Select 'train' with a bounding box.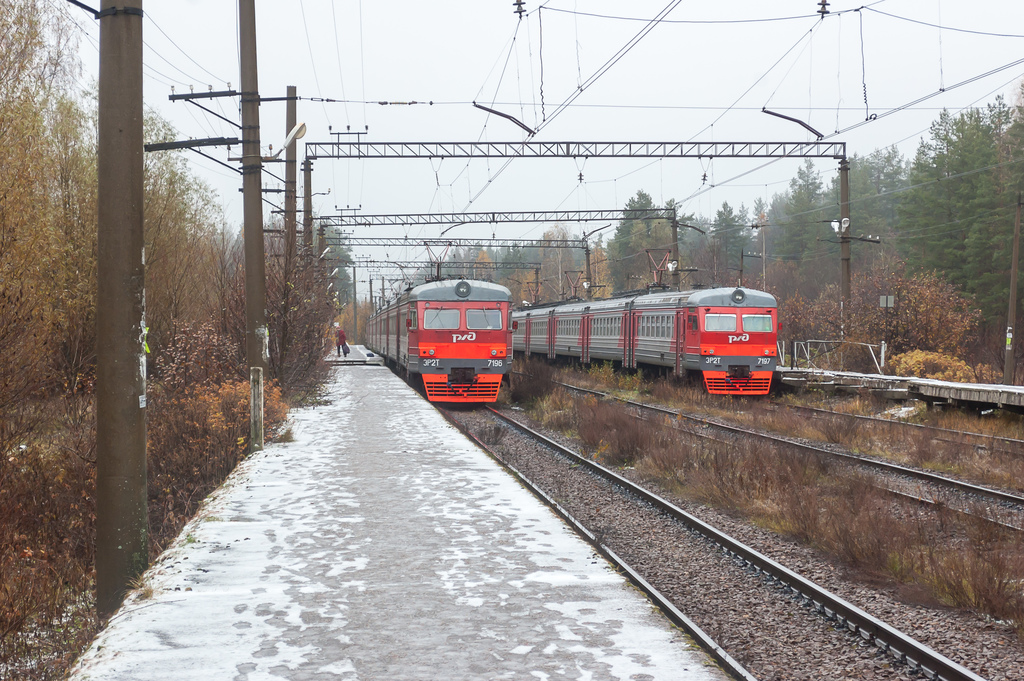
<bbox>511, 250, 780, 397</bbox>.
